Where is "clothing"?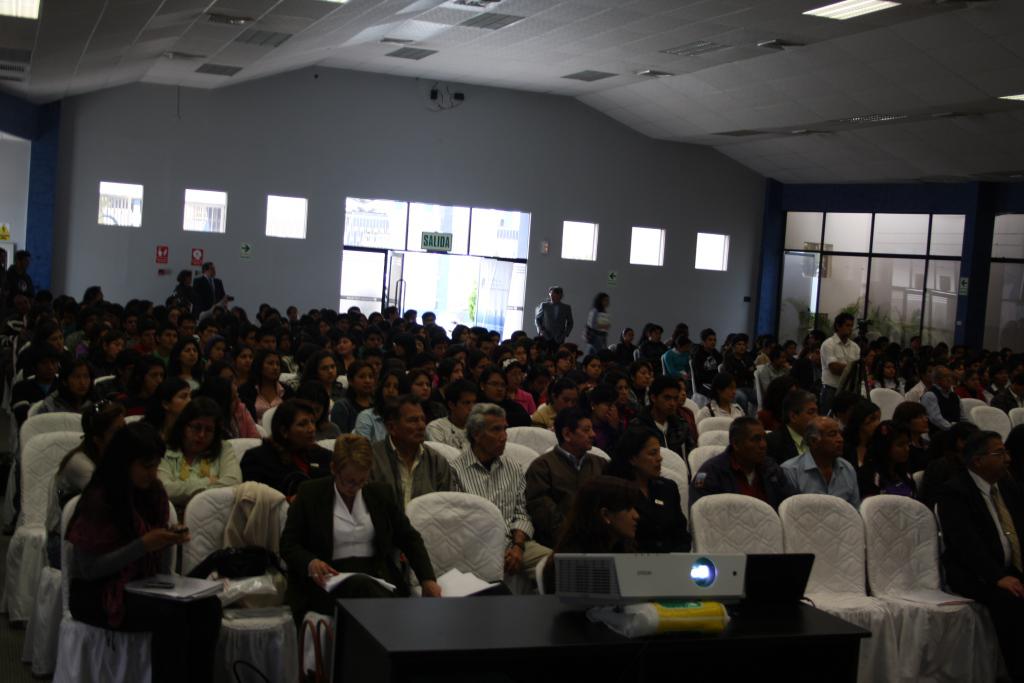
{"x1": 684, "y1": 342, "x2": 713, "y2": 361}.
